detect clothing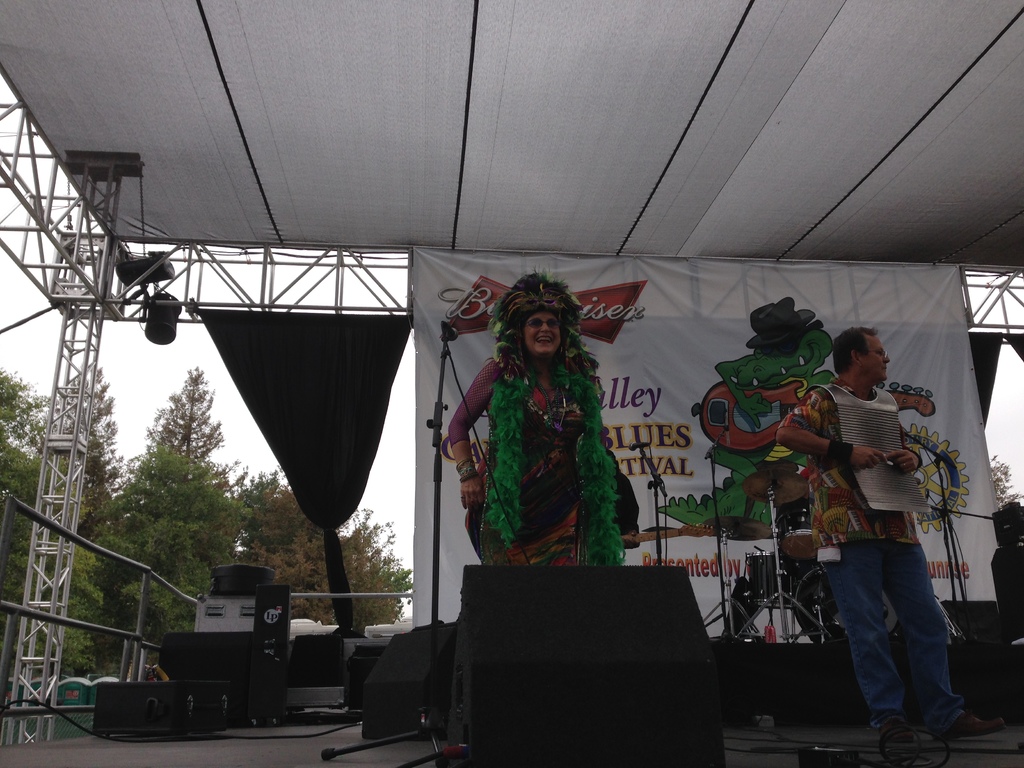
458/314/637/585
